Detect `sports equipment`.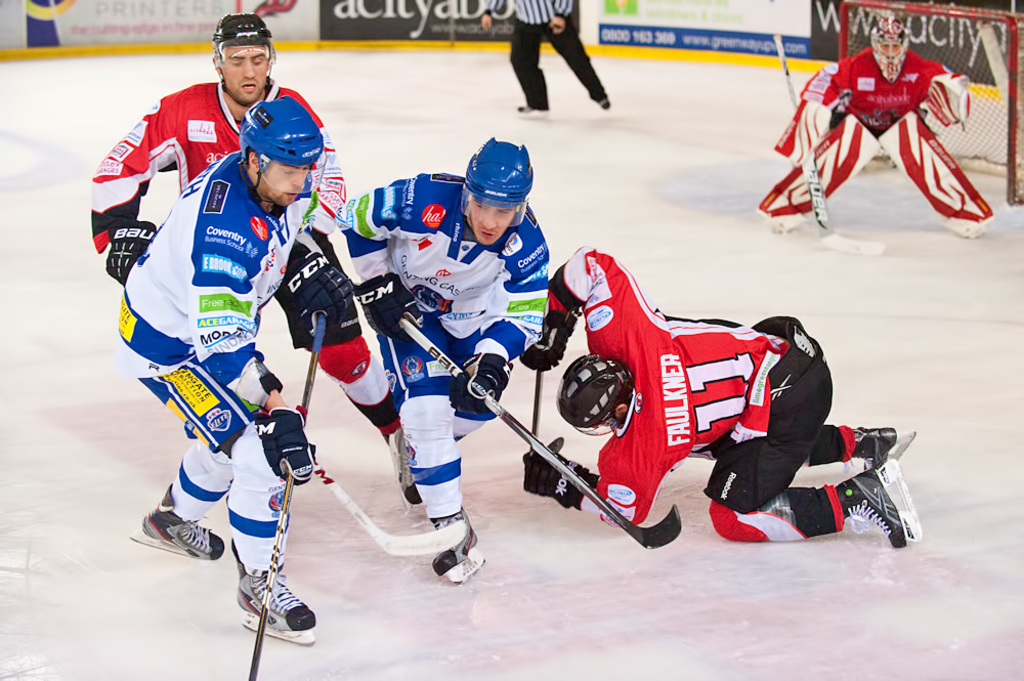
Detected at select_region(840, 0, 1023, 208).
